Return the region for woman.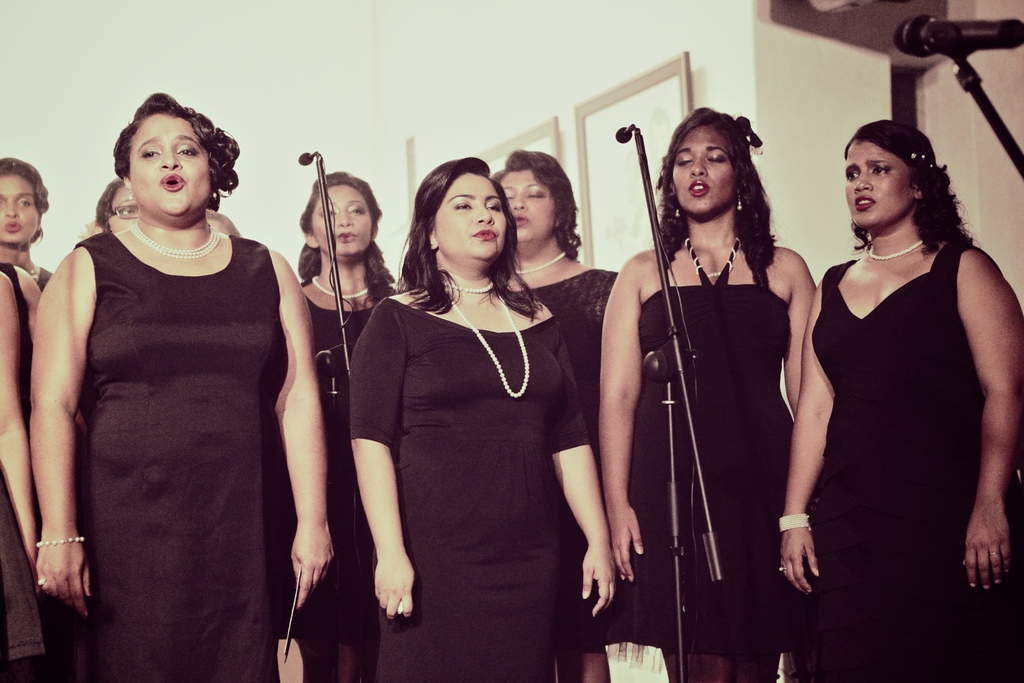
204,204,260,238.
